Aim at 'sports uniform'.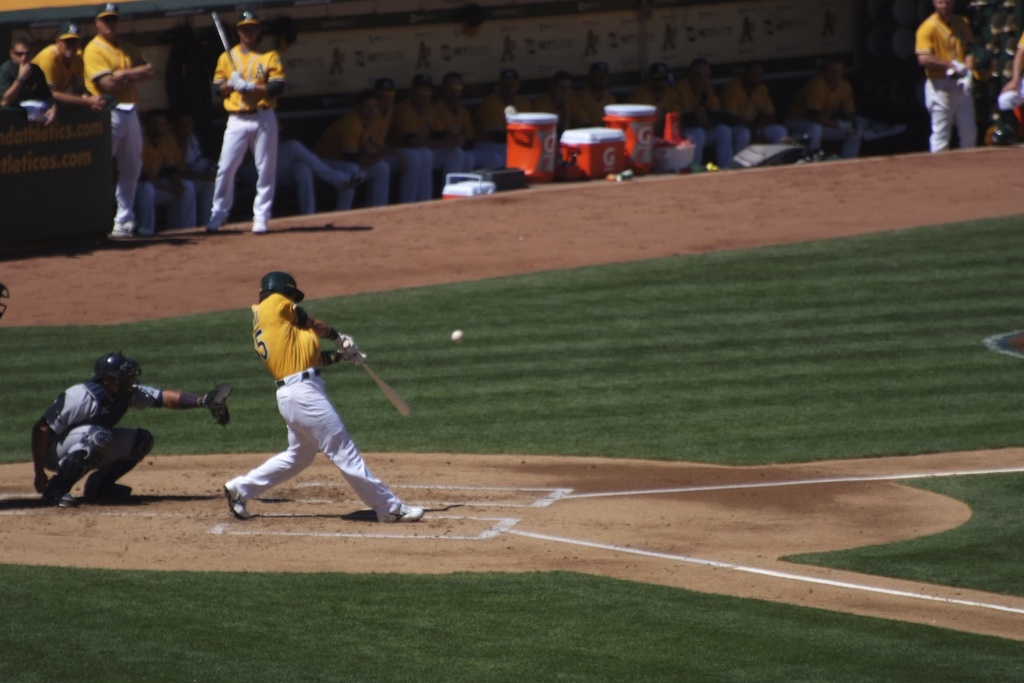
Aimed at select_region(547, 70, 577, 135).
